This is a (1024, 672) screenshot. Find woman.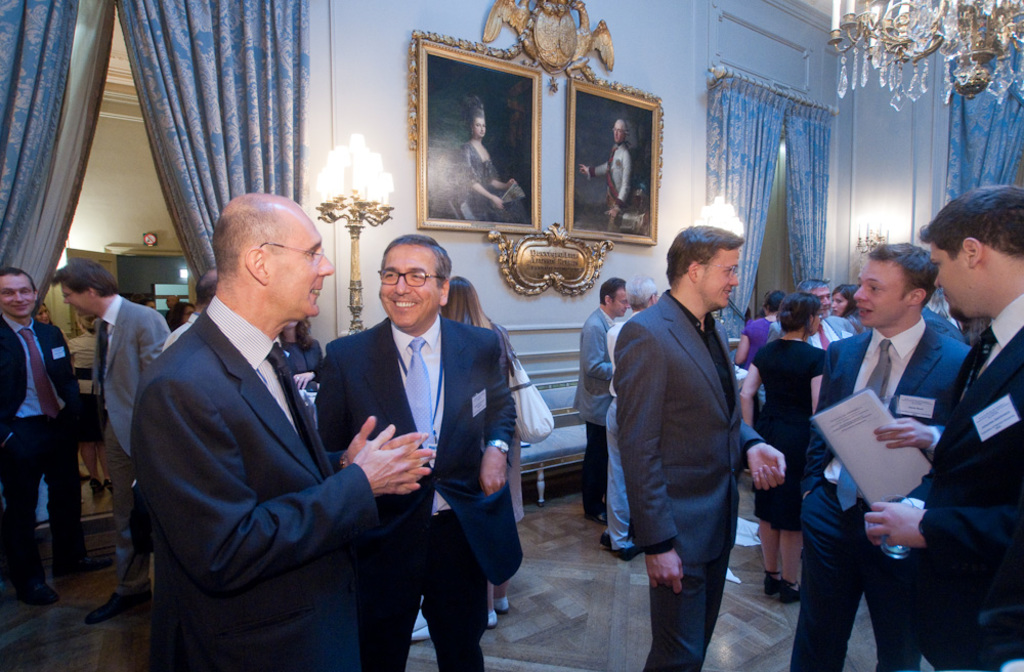
Bounding box: left=743, top=292, right=822, bottom=605.
